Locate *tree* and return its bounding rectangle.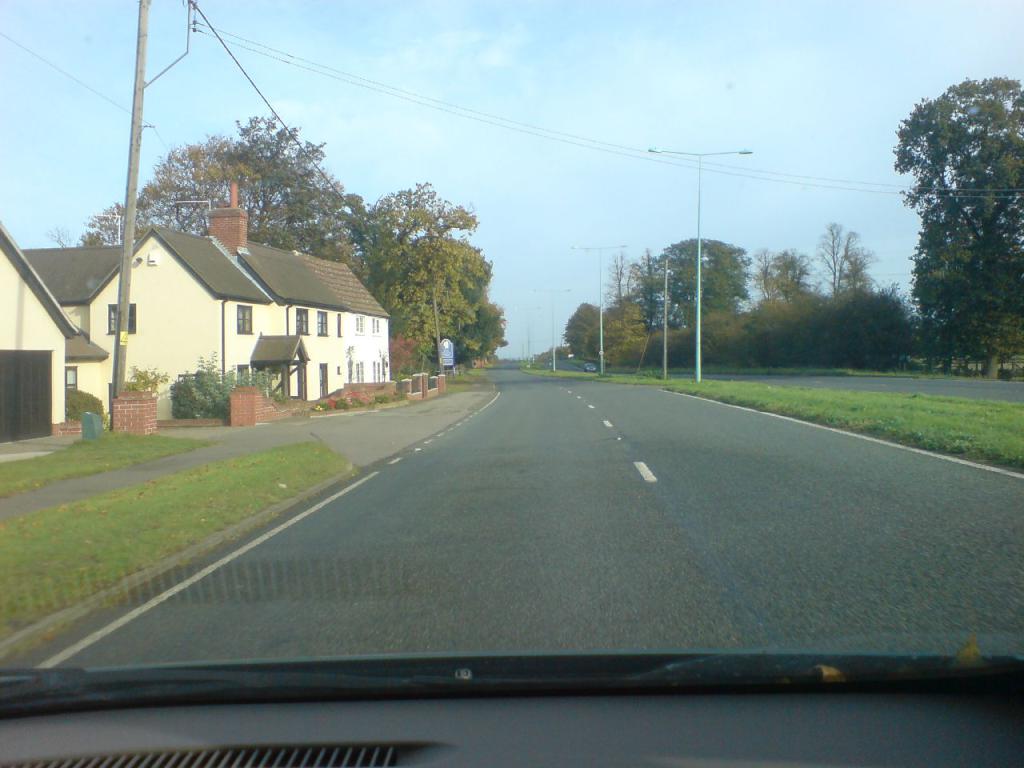
888, 68, 1017, 378.
